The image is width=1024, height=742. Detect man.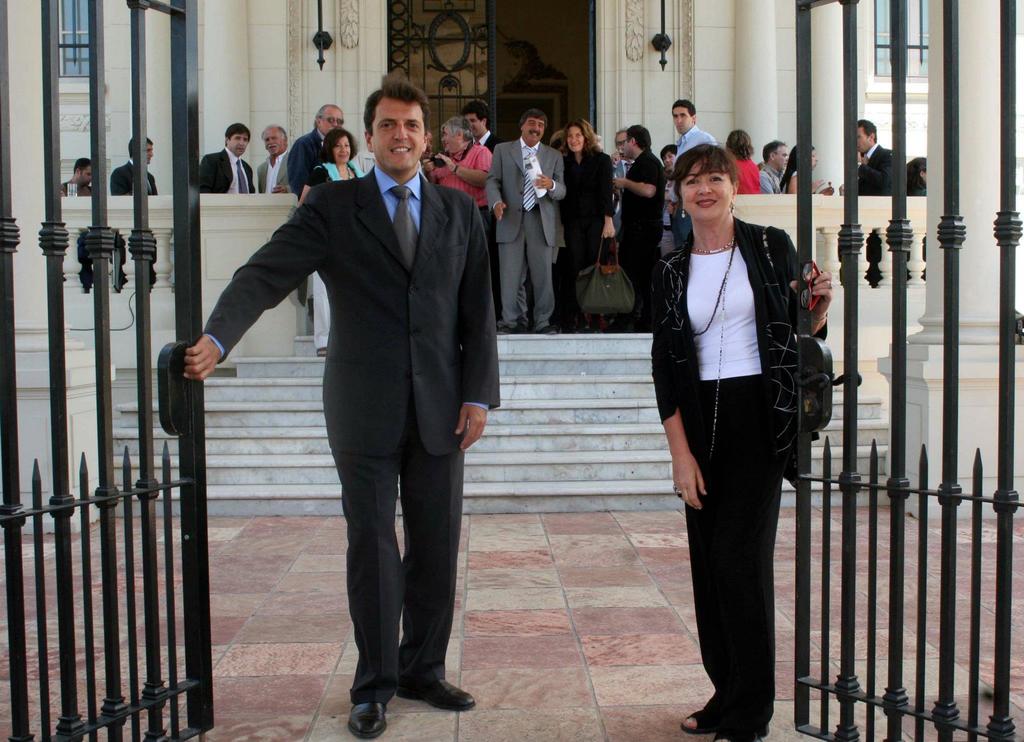
Detection: Rect(286, 102, 342, 200).
